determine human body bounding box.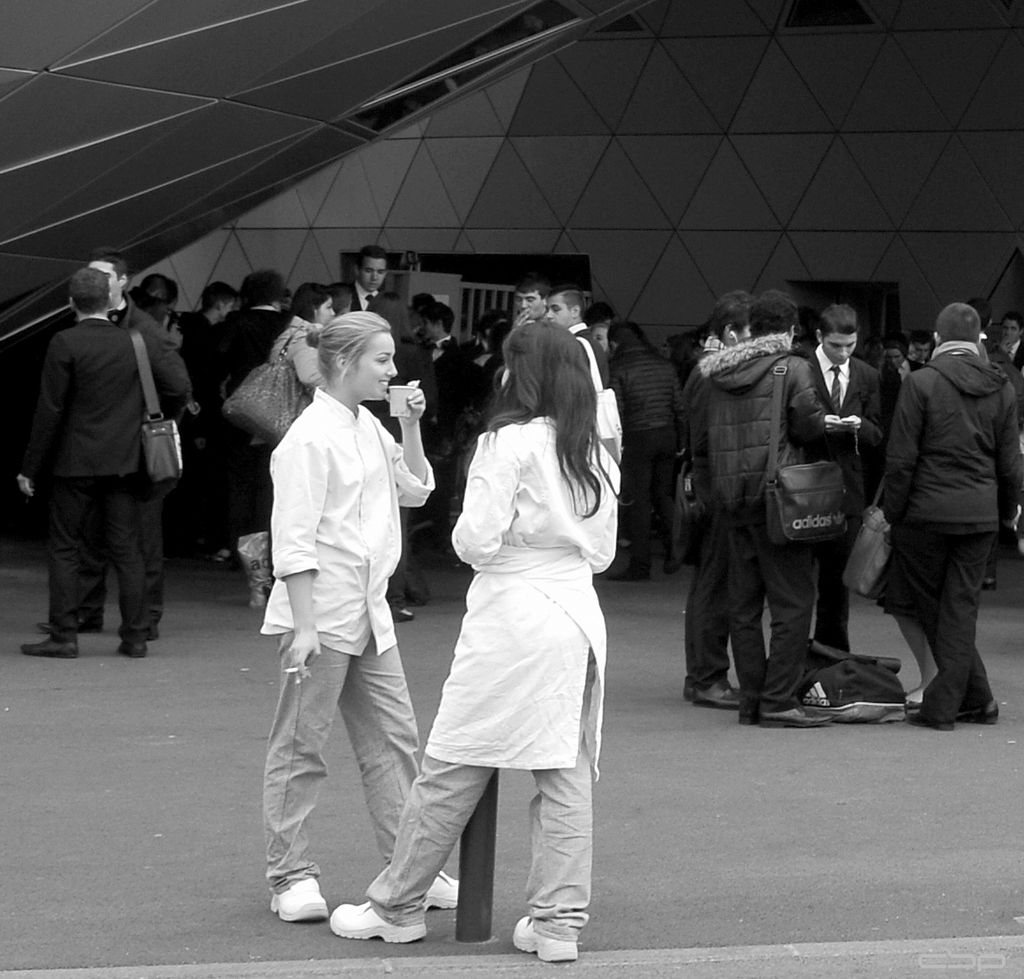
Determined: 25,263,209,661.
